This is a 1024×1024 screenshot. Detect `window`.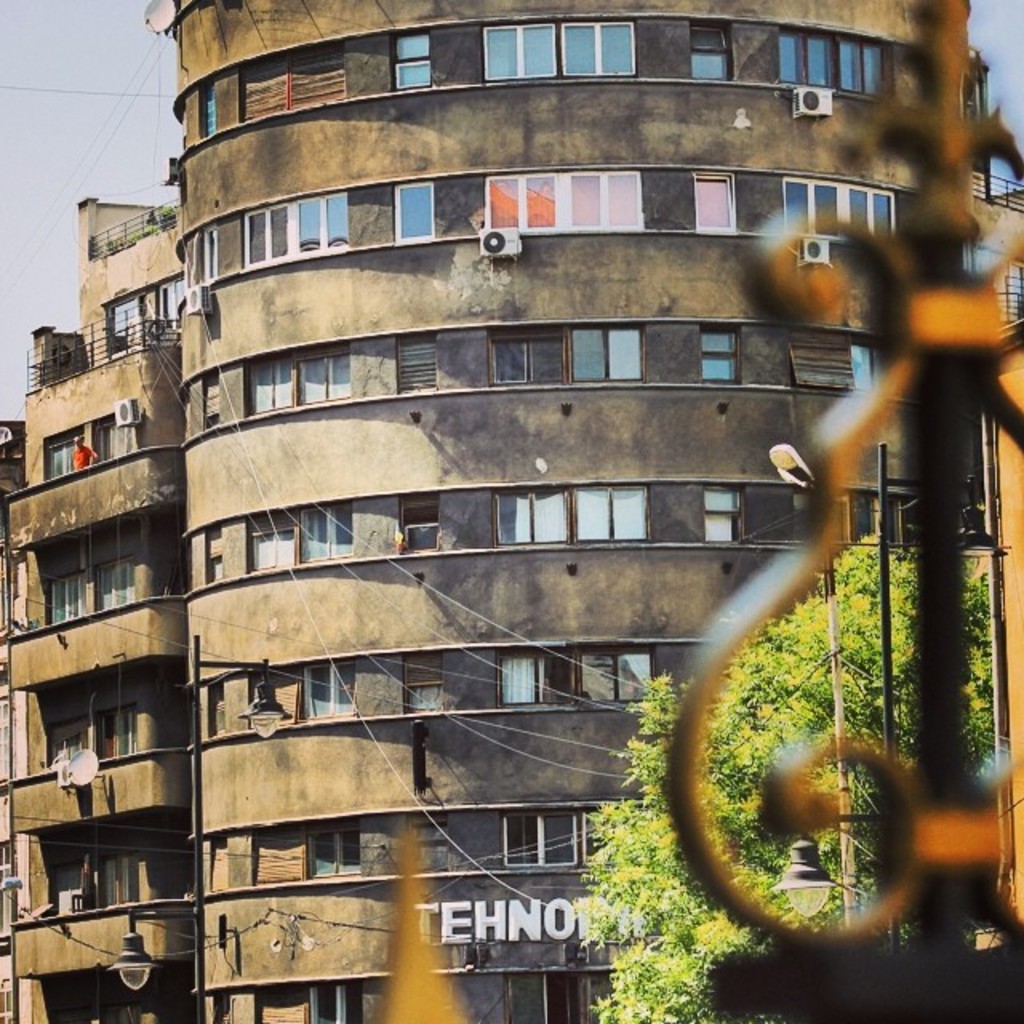
region(563, 330, 653, 386).
